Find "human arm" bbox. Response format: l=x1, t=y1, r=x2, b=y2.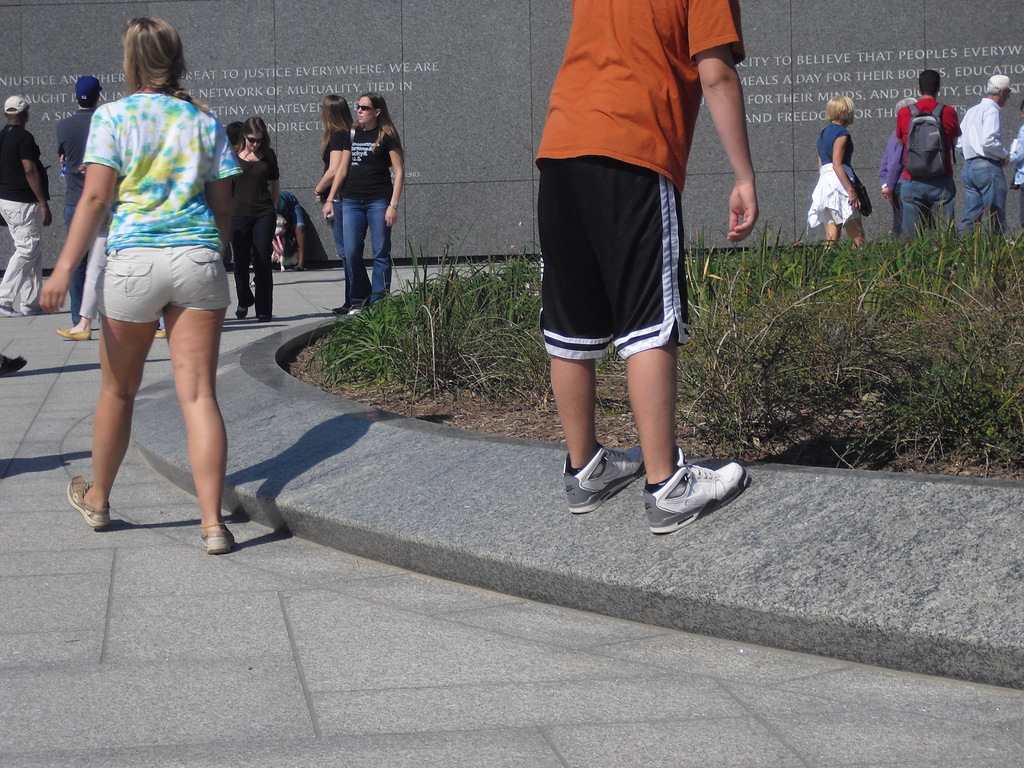
l=22, t=132, r=54, b=225.
